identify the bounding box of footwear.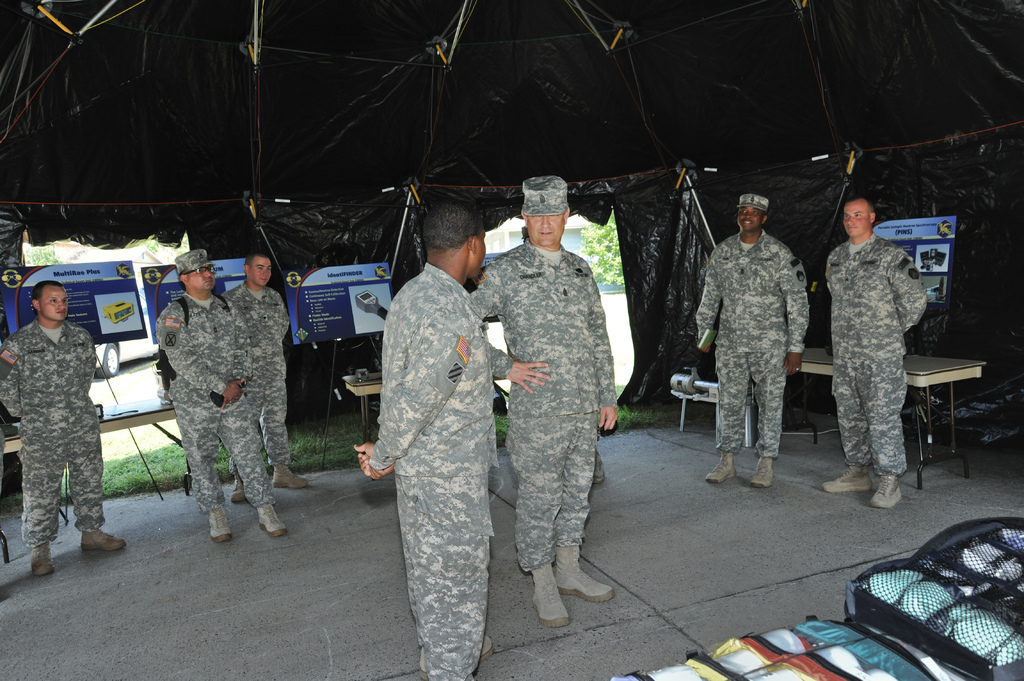
pyautogui.locateOnScreen(534, 566, 570, 630).
